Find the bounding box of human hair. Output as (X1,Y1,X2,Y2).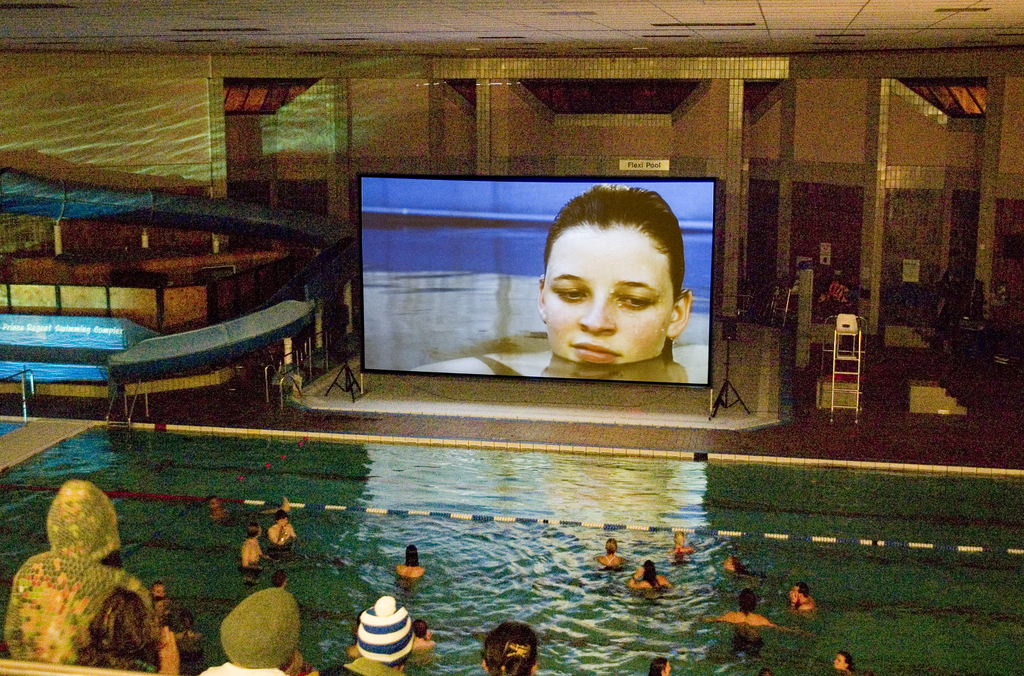
(481,624,537,675).
